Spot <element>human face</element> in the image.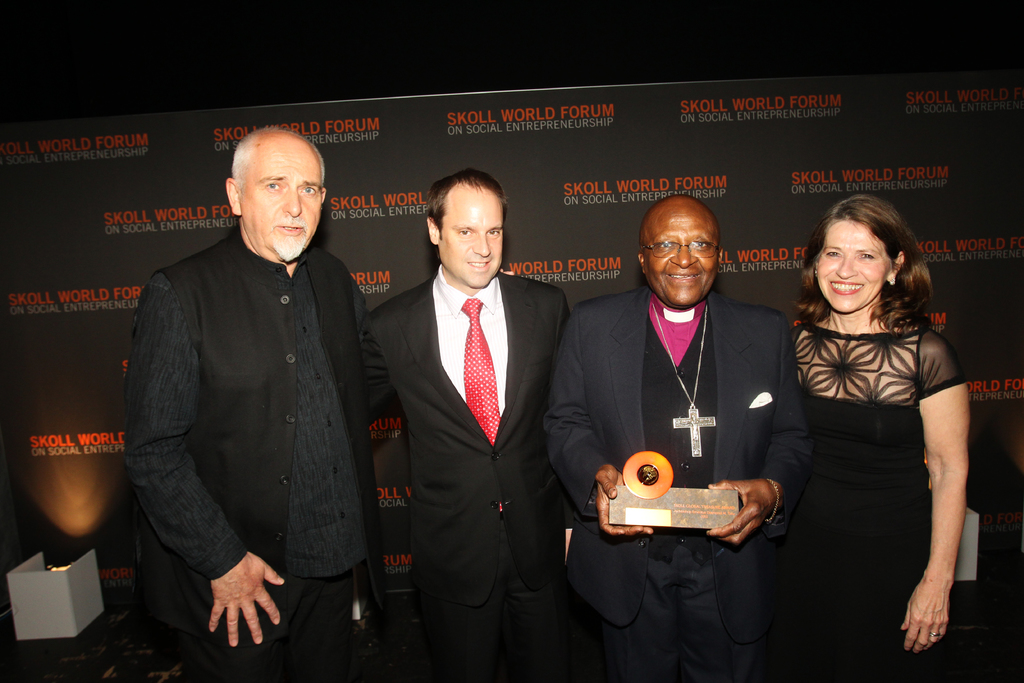
<element>human face</element> found at (817,226,894,314).
